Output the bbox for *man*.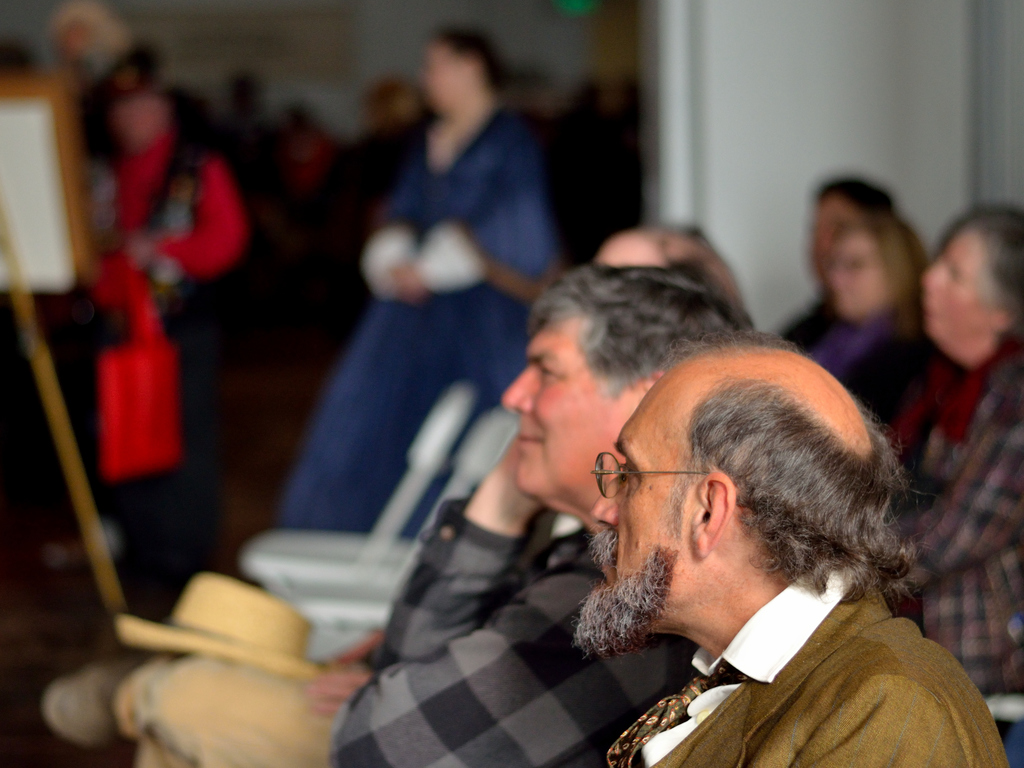
BBox(328, 266, 754, 767).
